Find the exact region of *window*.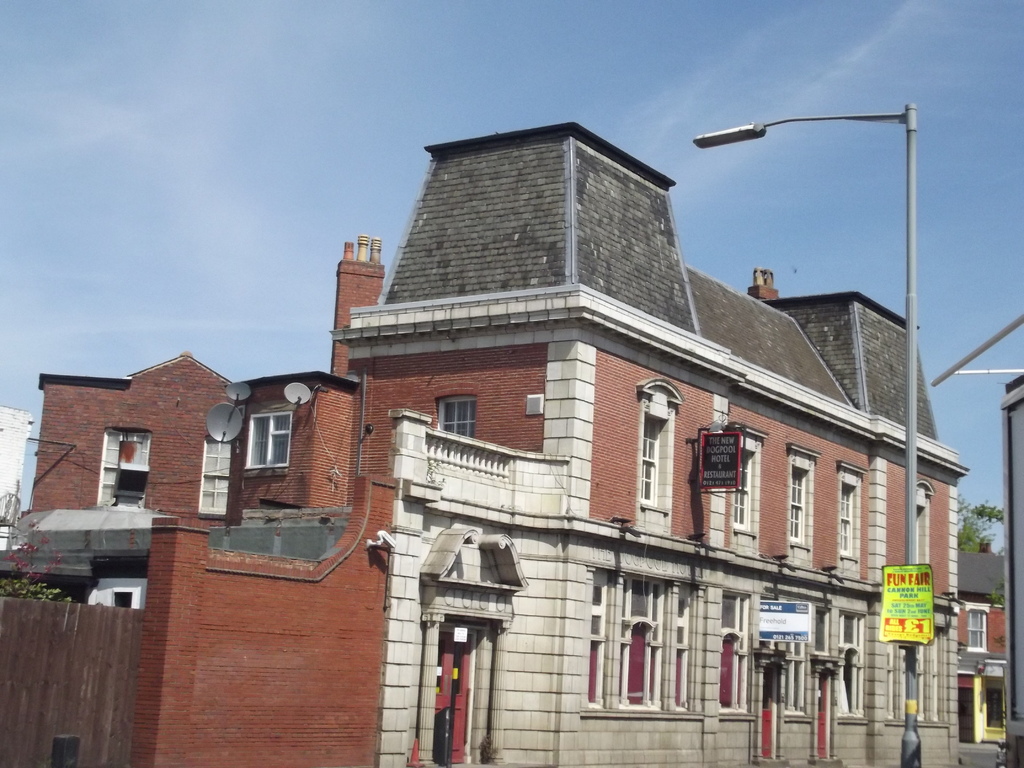
Exact region: box(244, 412, 291, 467).
